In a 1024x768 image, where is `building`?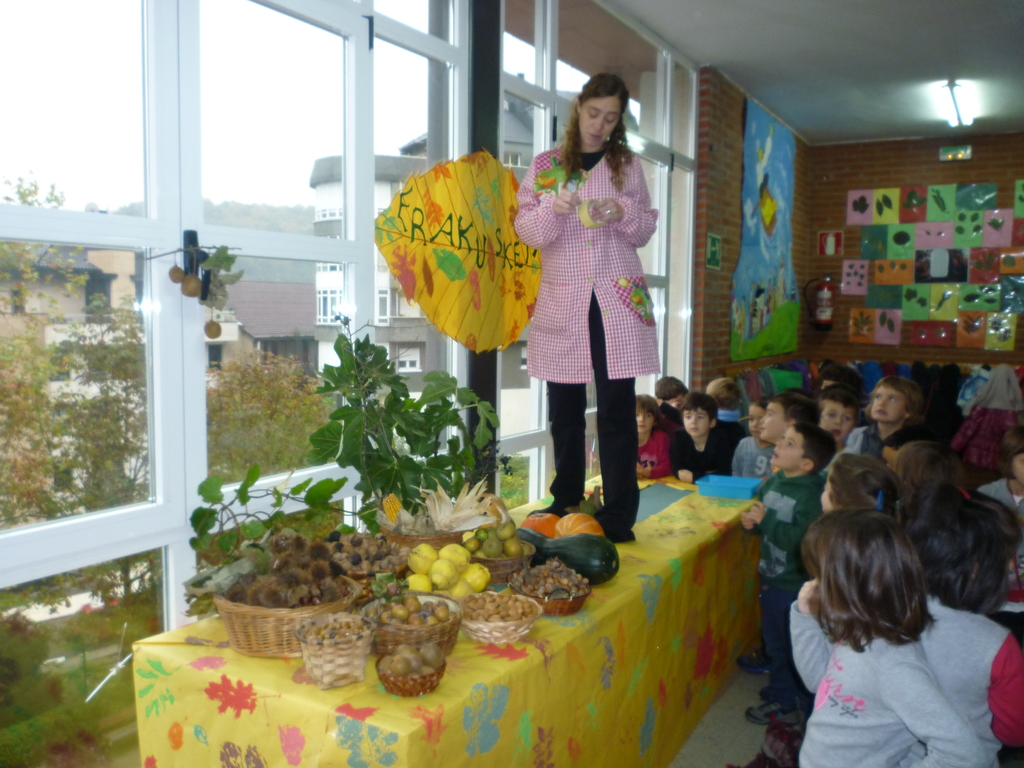
bbox=(0, 0, 1023, 767).
